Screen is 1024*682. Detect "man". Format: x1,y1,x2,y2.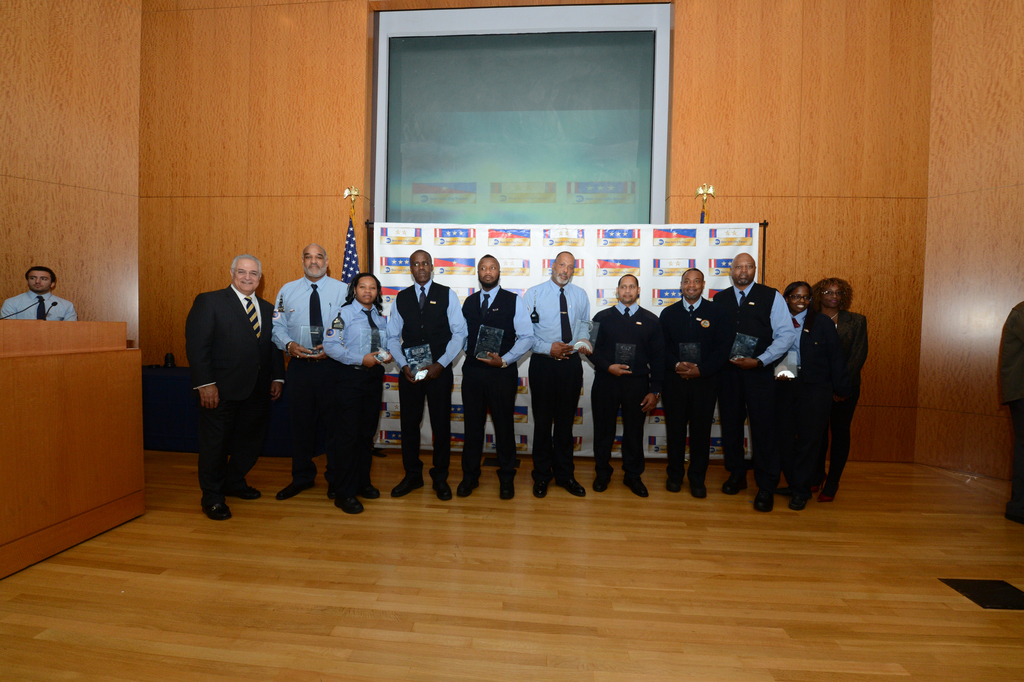
0,263,75,322.
